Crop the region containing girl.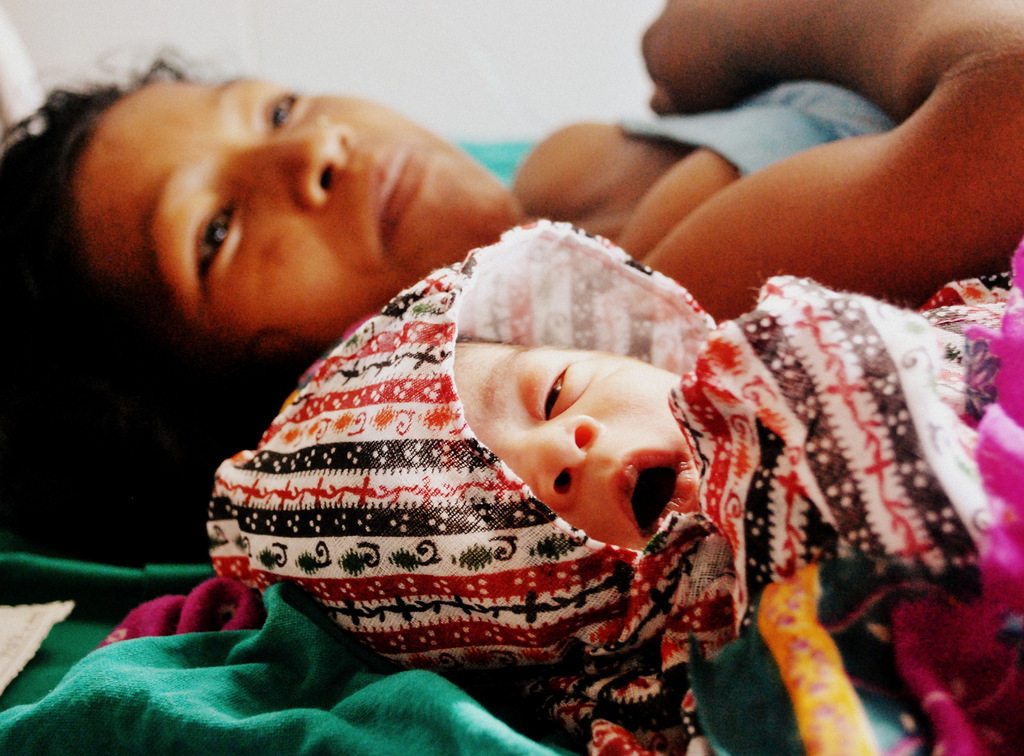
Crop region: [209,216,1020,755].
